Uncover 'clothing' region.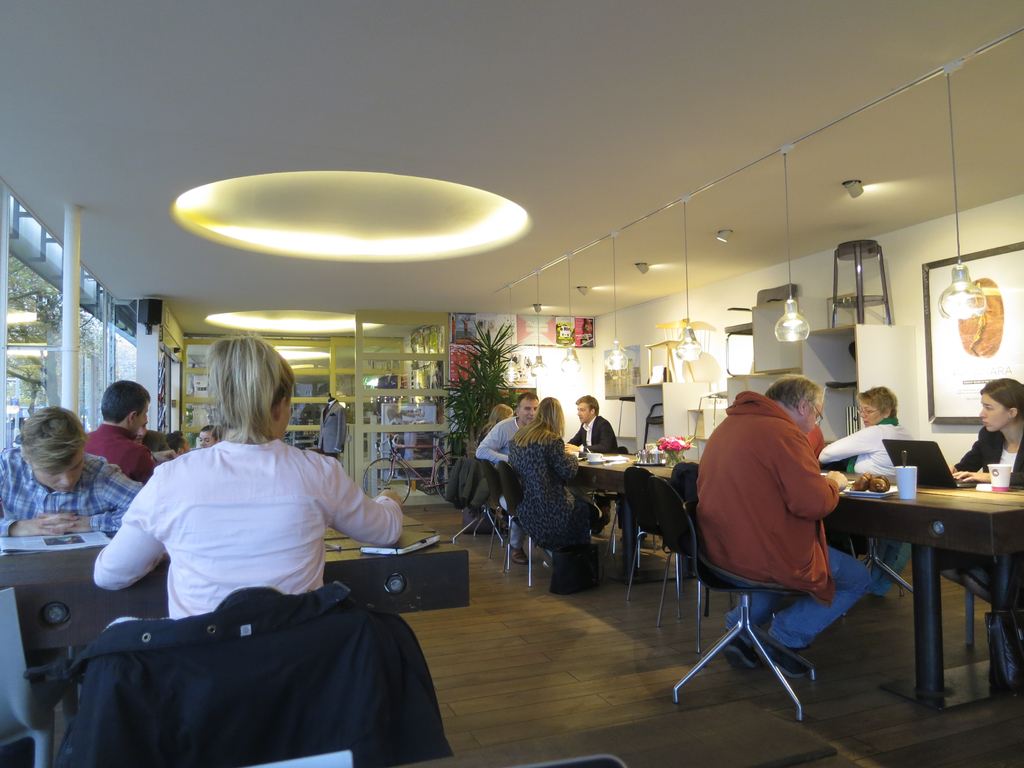
Uncovered: [left=0, top=447, right=140, bottom=530].
